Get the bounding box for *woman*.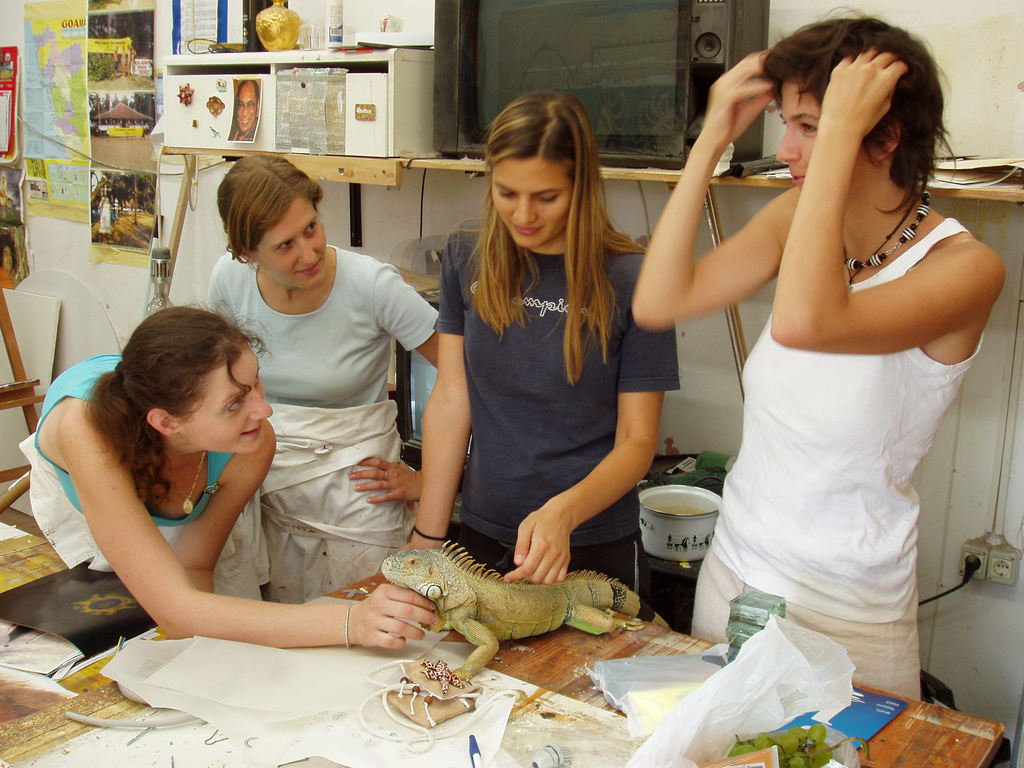
15 301 445 637.
